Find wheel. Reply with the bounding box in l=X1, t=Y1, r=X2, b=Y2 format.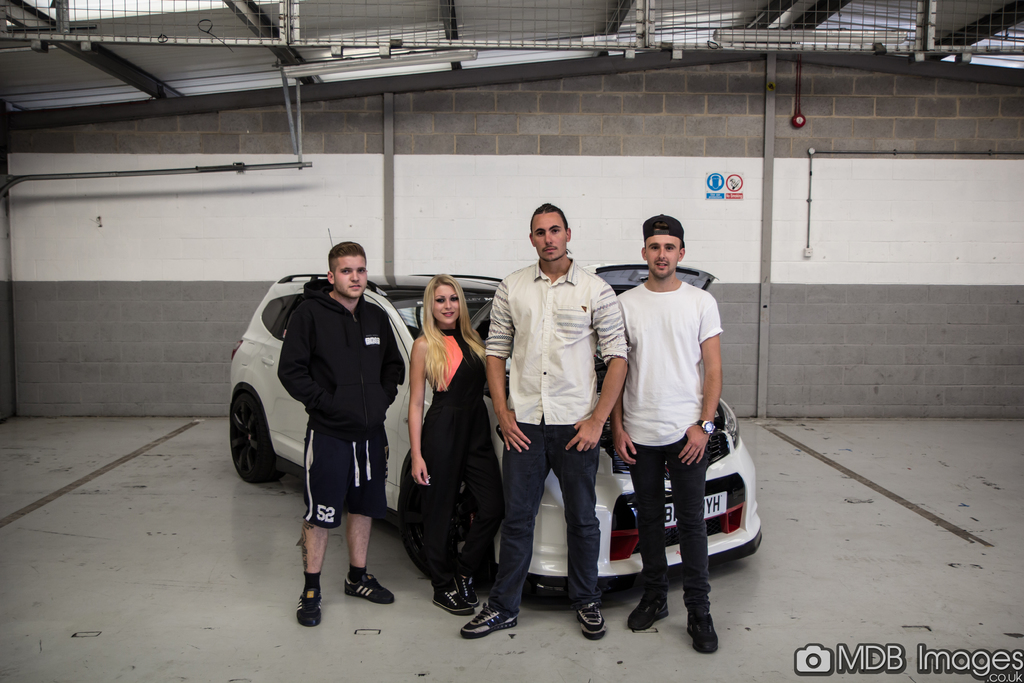
l=225, t=390, r=282, b=493.
